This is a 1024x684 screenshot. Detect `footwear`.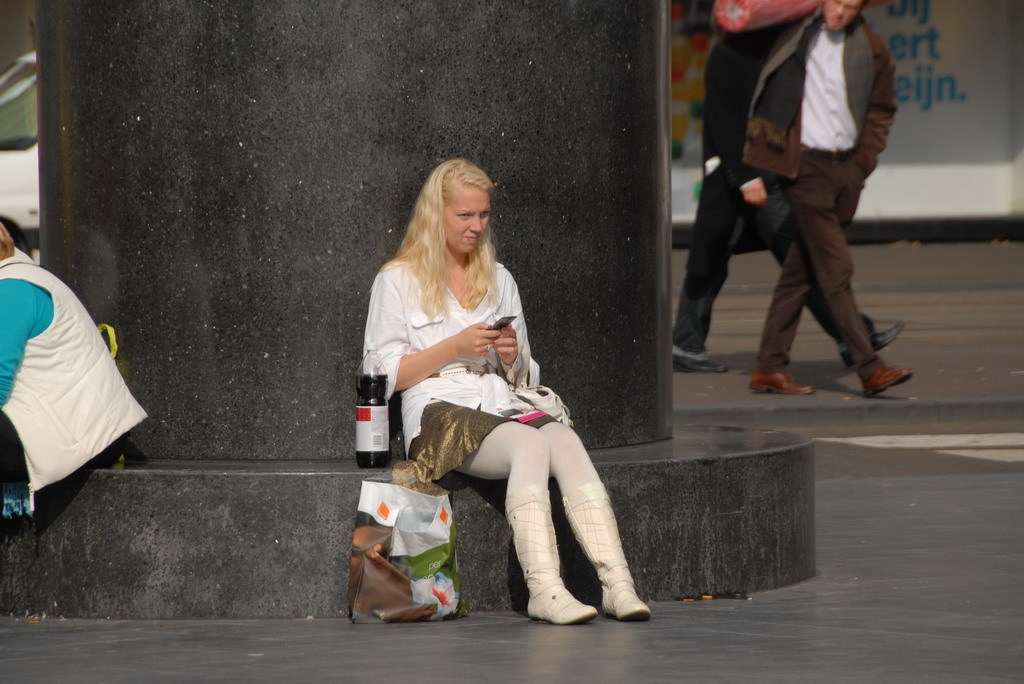
826, 318, 905, 370.
